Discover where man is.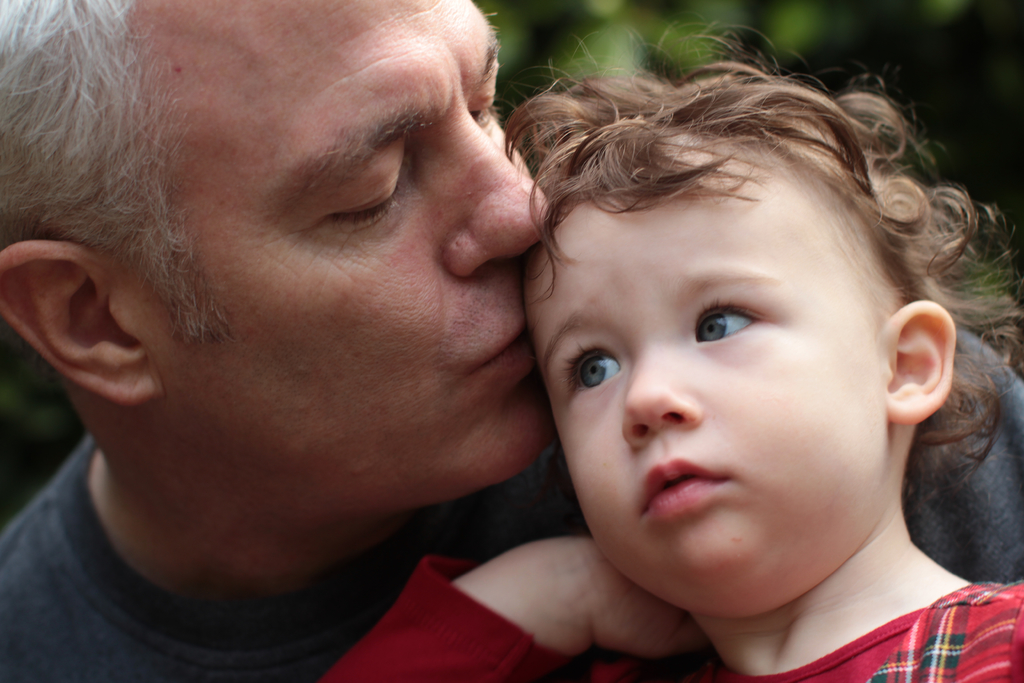
Discovered at 0, 0, 529, 682.
